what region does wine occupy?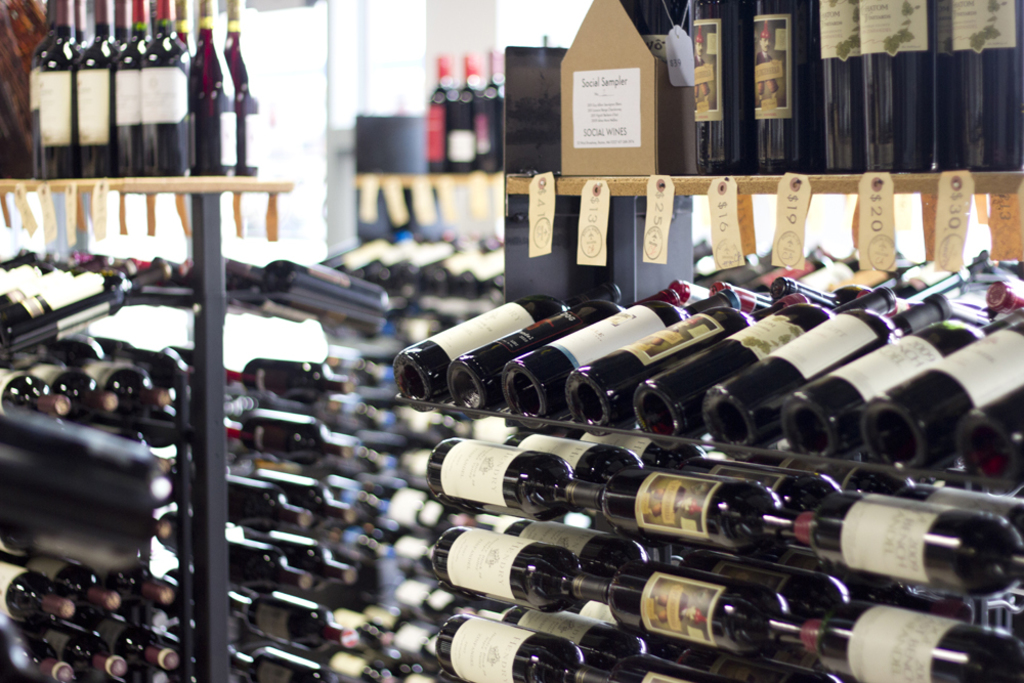
x1=100, y1=565, x2=173, y2=602.
